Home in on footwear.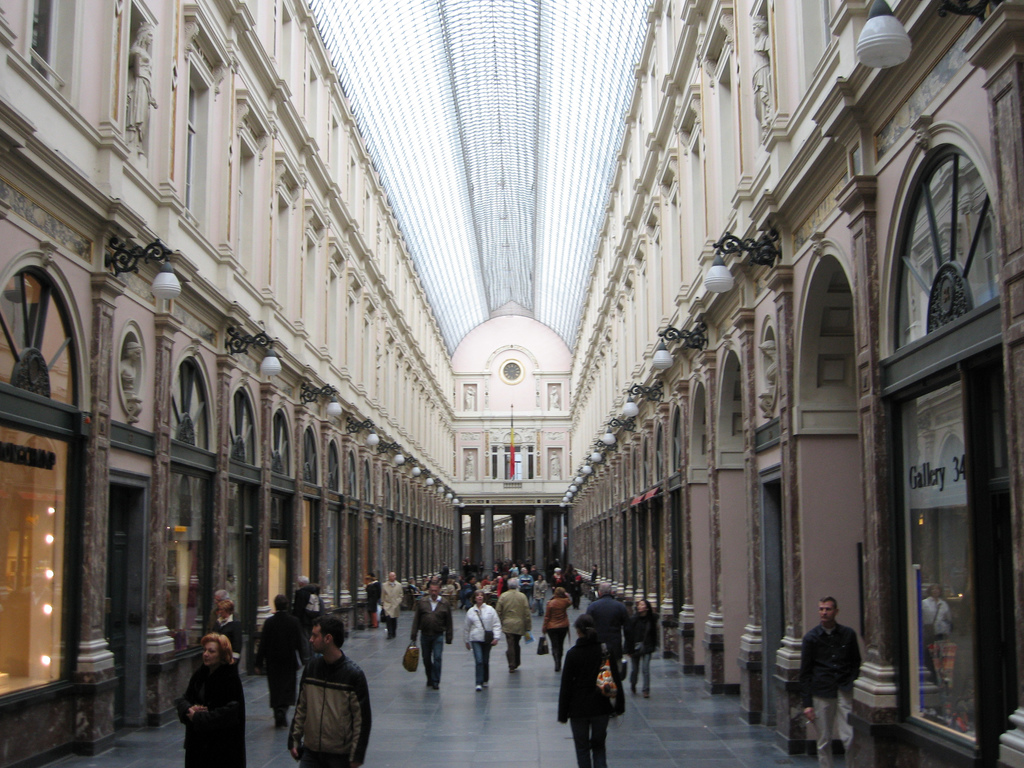
Homed in at detection(484, 676, 493, 690).
